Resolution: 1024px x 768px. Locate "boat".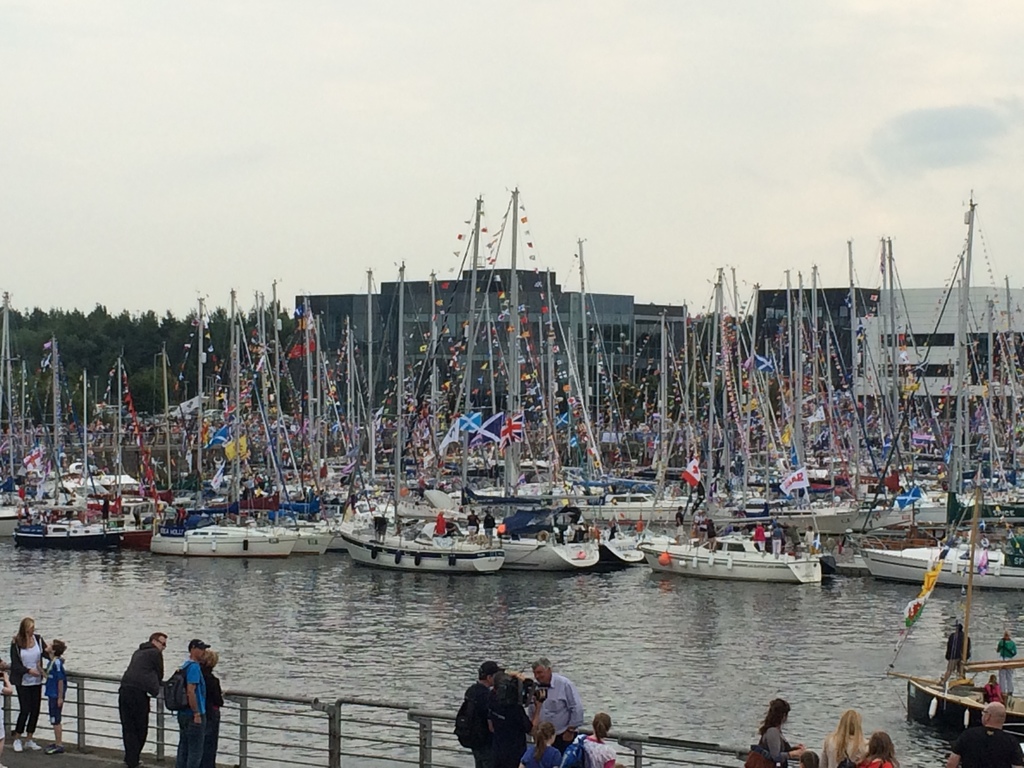
[left=886, top=471, right=1023, bottom=761].
